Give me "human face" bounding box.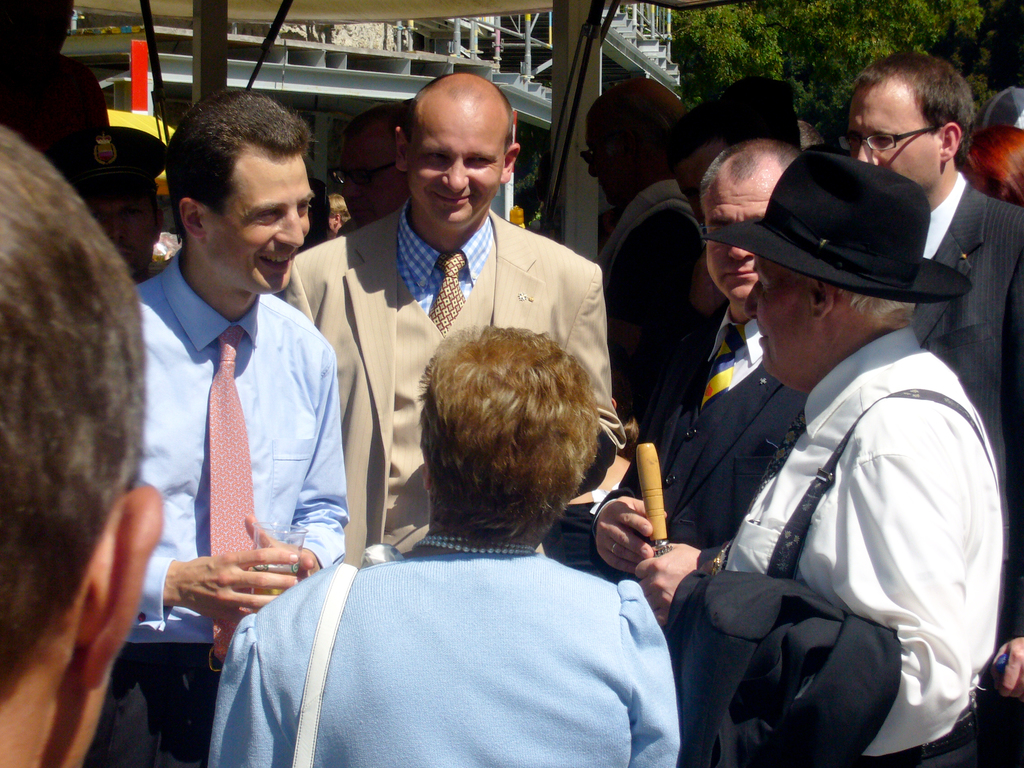
742/253/822/385.
